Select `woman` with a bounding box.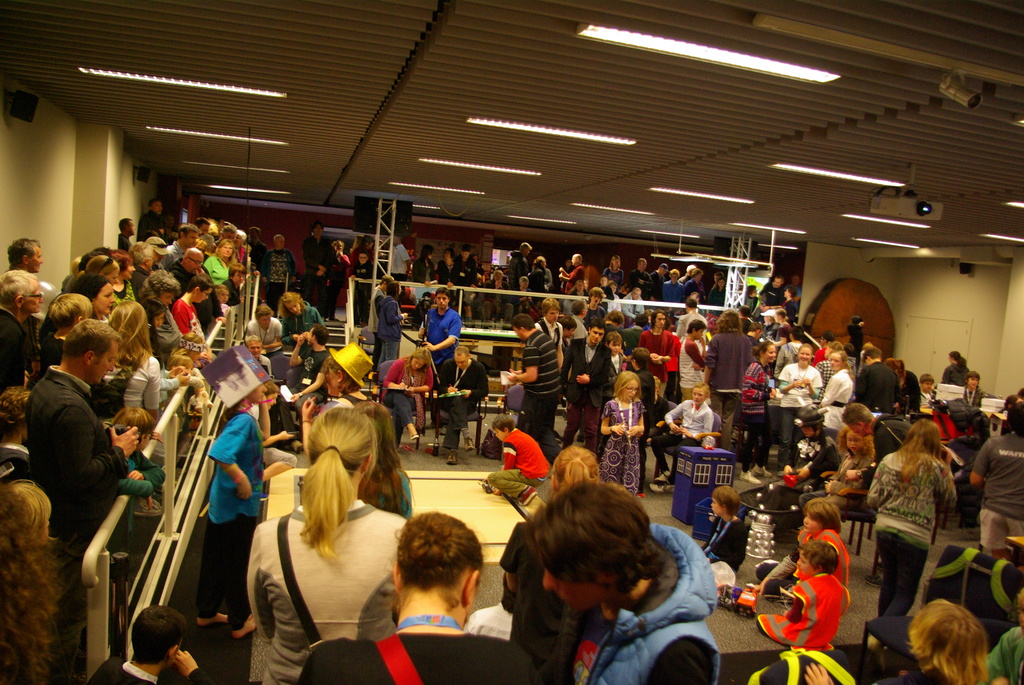
84,259,116,285.
